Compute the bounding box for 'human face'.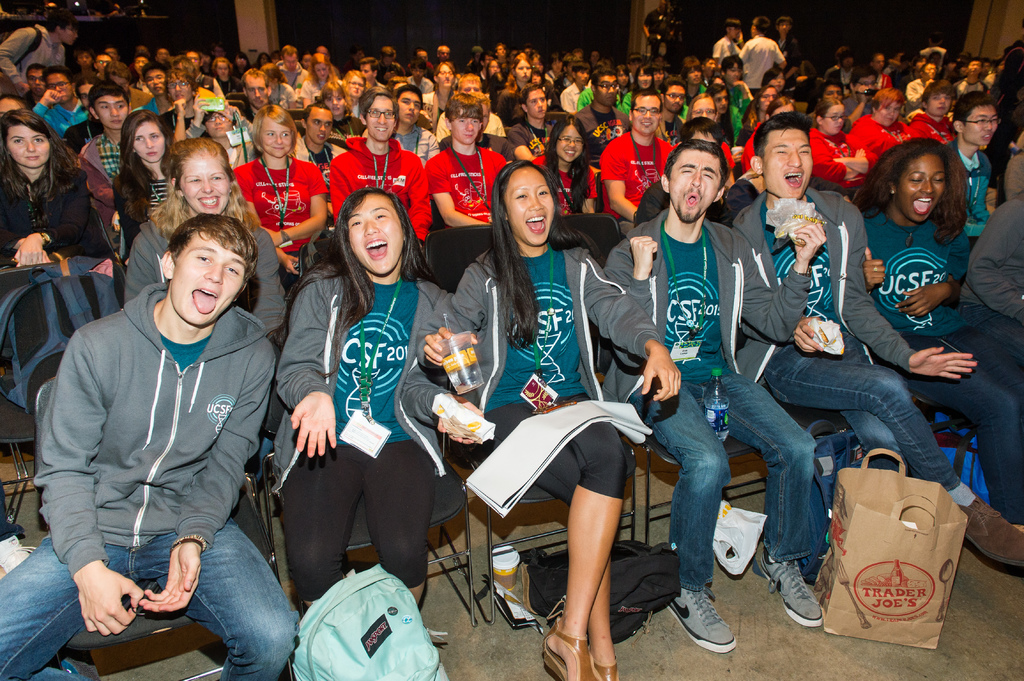
(633,97,660,138).
